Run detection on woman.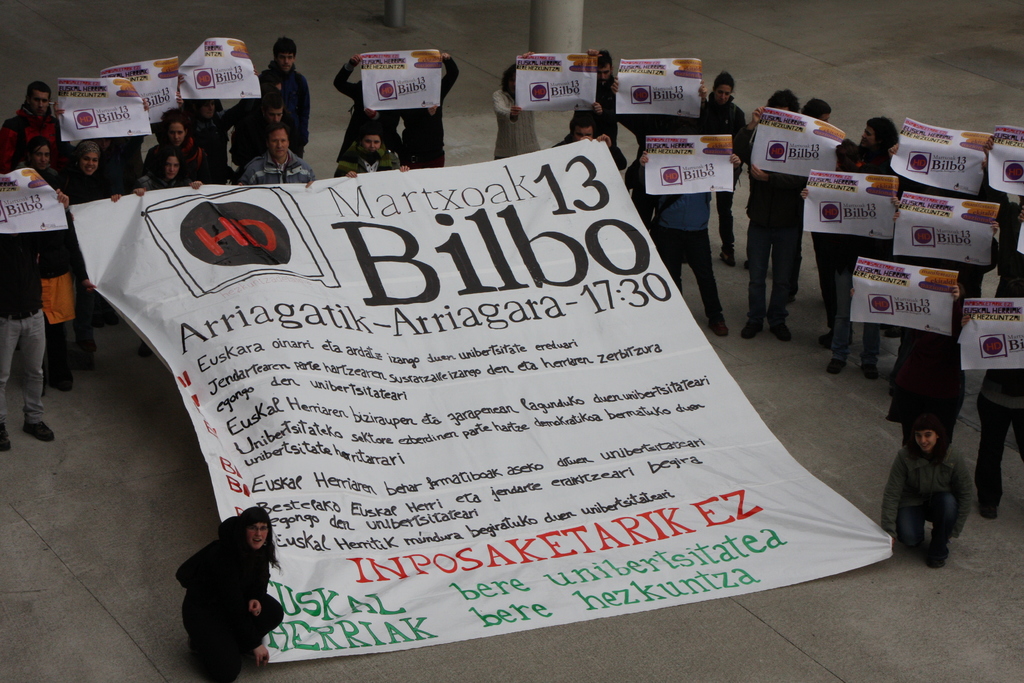
Result: left=64, top=137, right=122, bottom=363.
